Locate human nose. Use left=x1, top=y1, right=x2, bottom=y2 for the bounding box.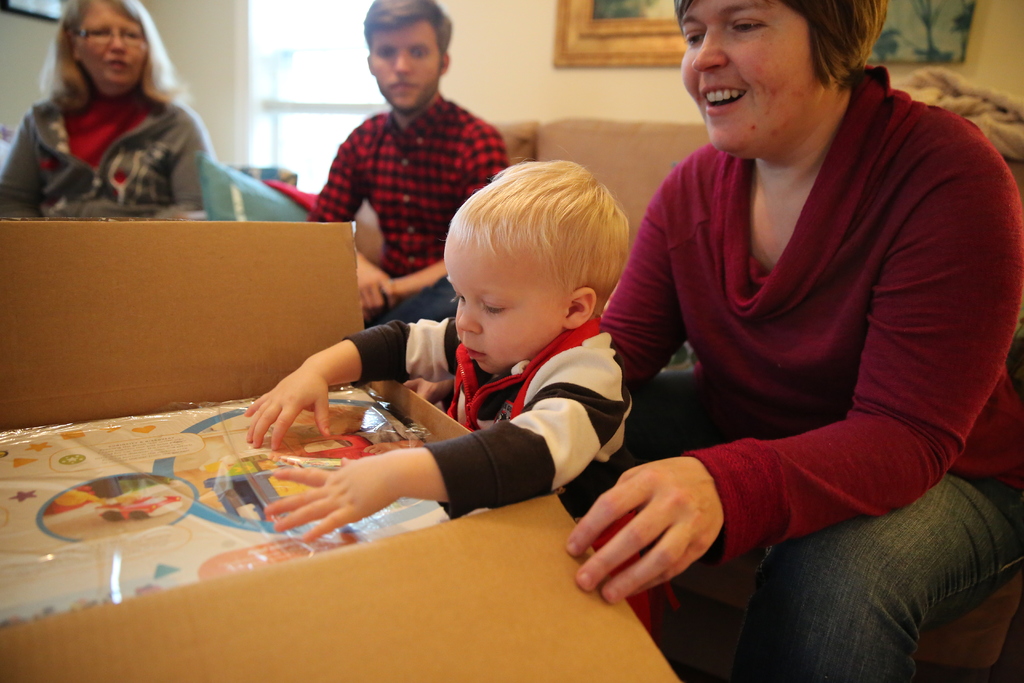
left=106, top=33, right=127, bottom=54.
